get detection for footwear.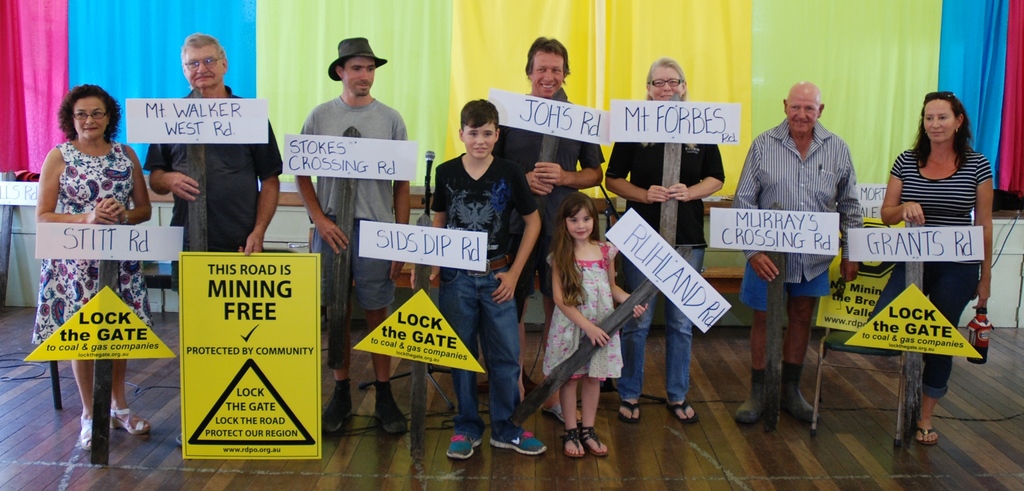
Detection: <region>111, 410, 150, 432</region>.
